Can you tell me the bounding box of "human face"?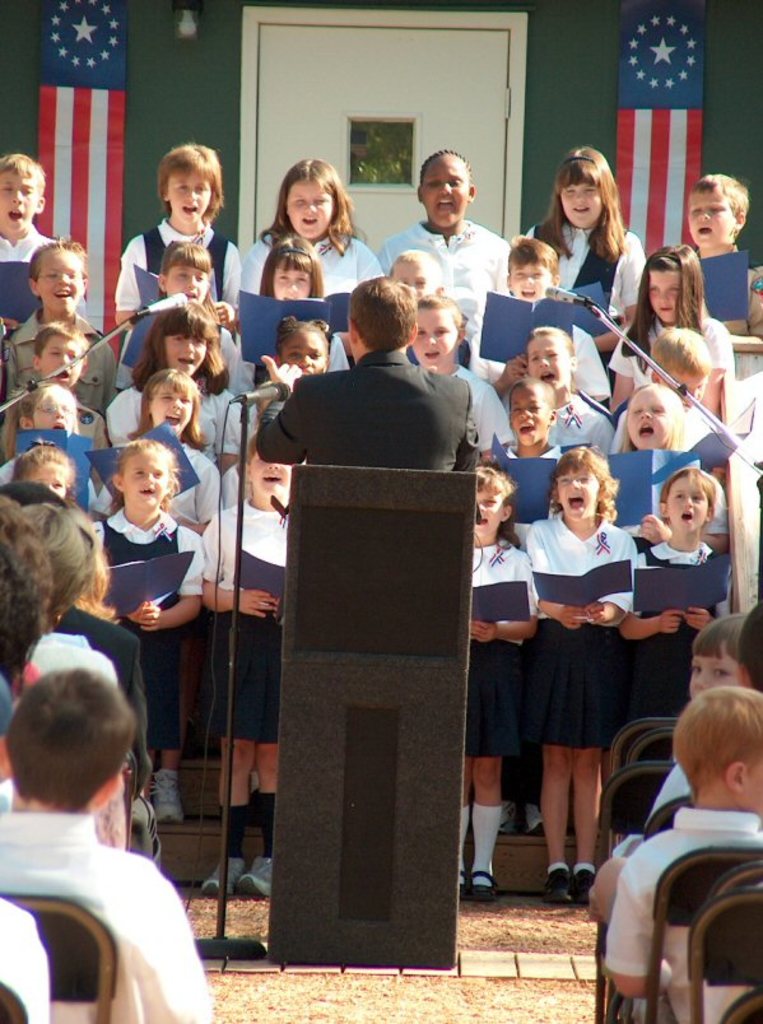
crop(511, 267, 554, 301).
